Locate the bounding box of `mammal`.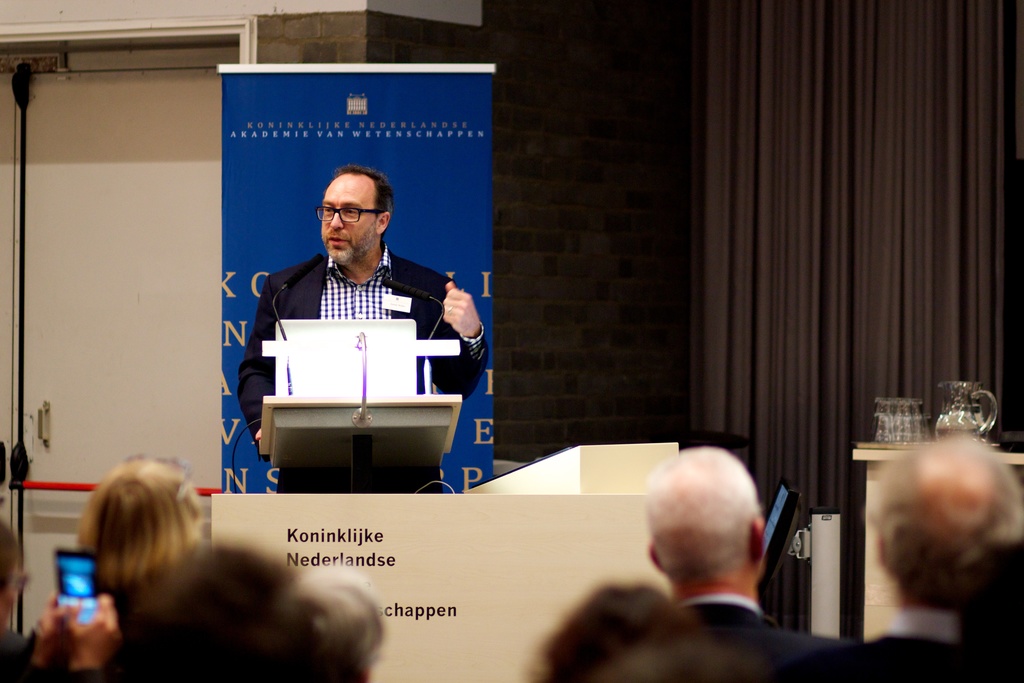
Bounding box: l=231, t=167, r=487, b=454.
